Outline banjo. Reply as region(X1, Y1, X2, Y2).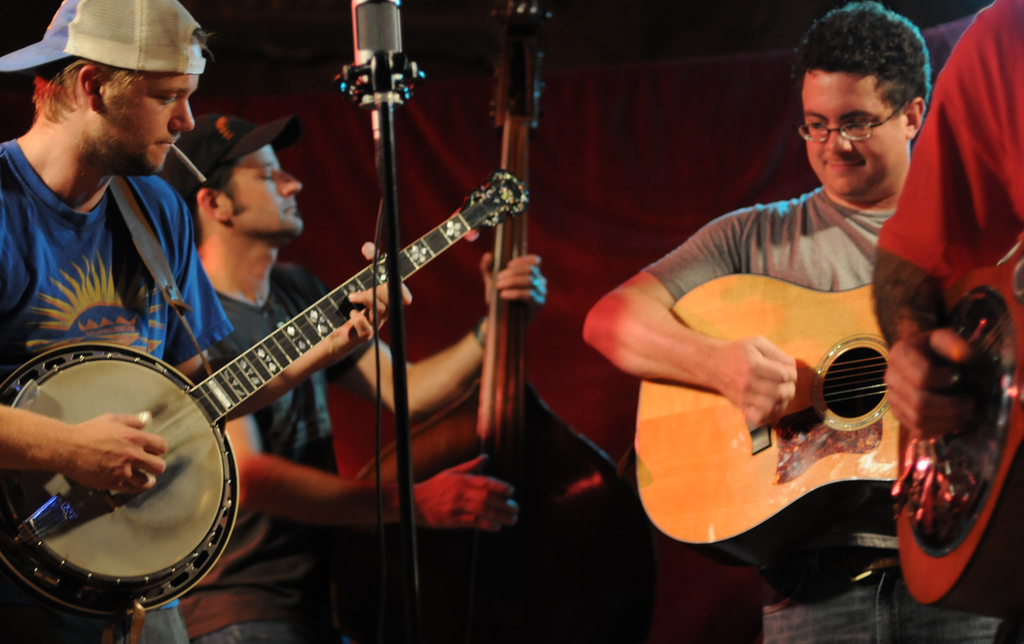
region(0, 164, 534, 622).
